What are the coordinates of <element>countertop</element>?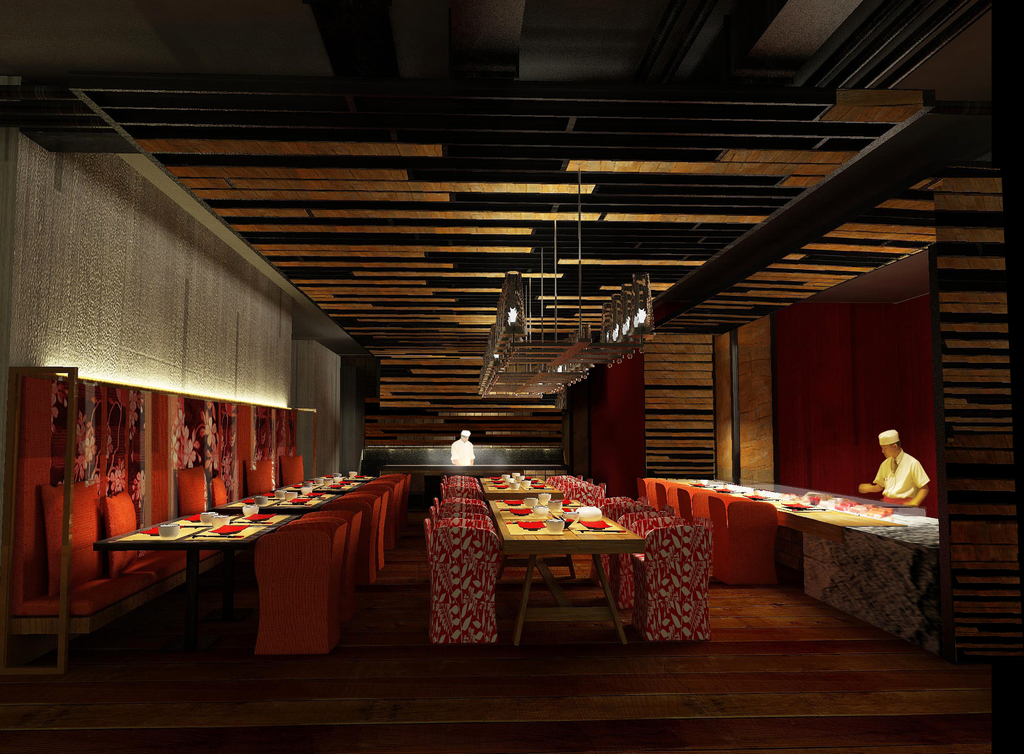
[380,461,573,471].
